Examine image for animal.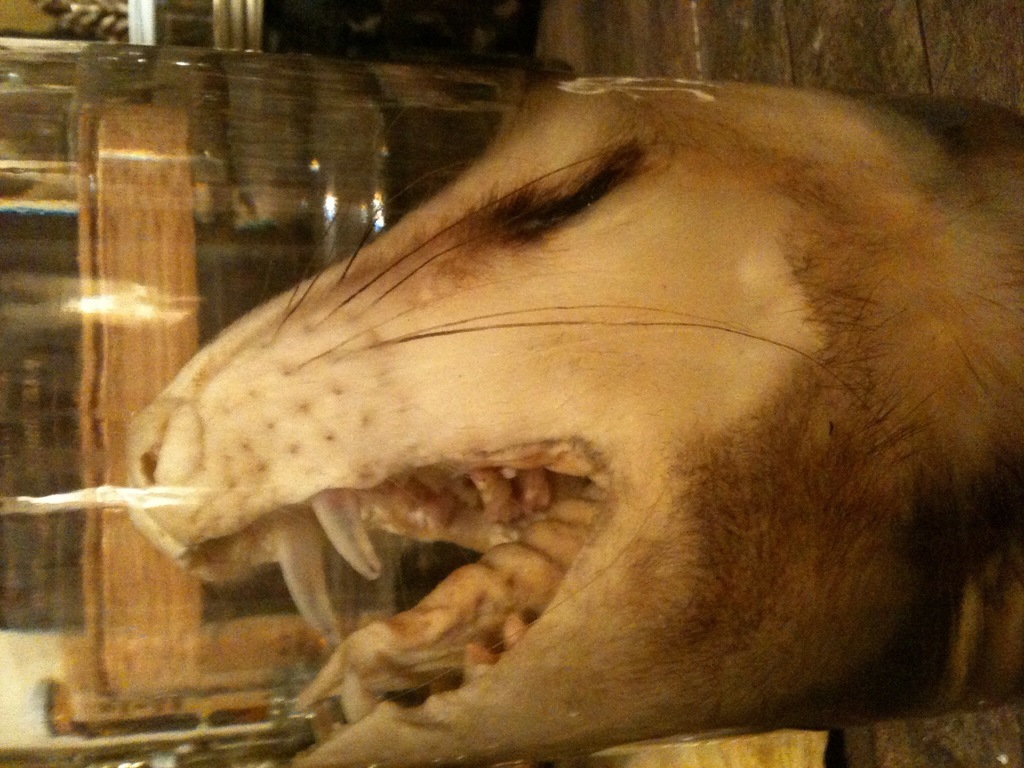
Examination result: select_region(131, 73, 1023, 767).
